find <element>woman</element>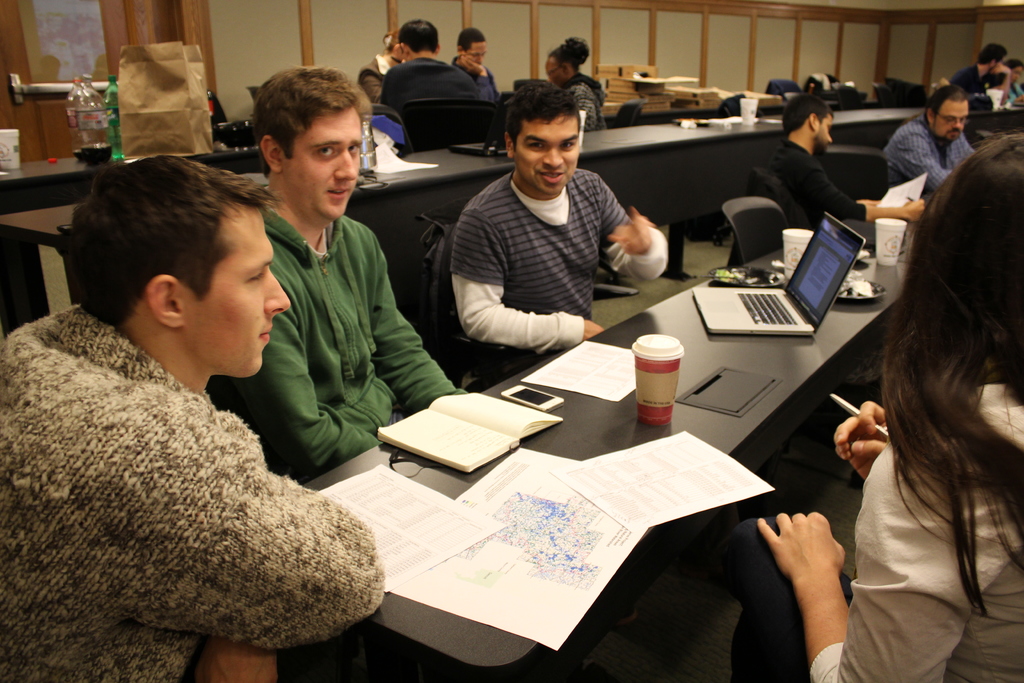
rect(732, 138, 1023, 682)
